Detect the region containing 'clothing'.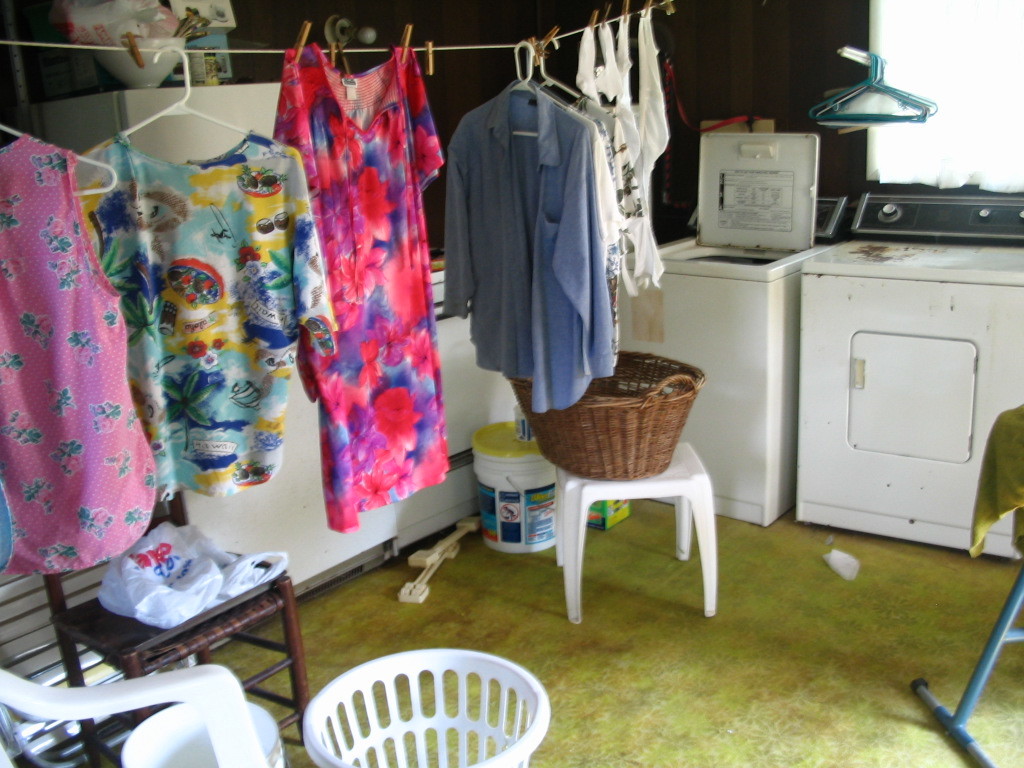
{"x1": 80, "y1": 135, "x2": 333, "y2": 497}.
